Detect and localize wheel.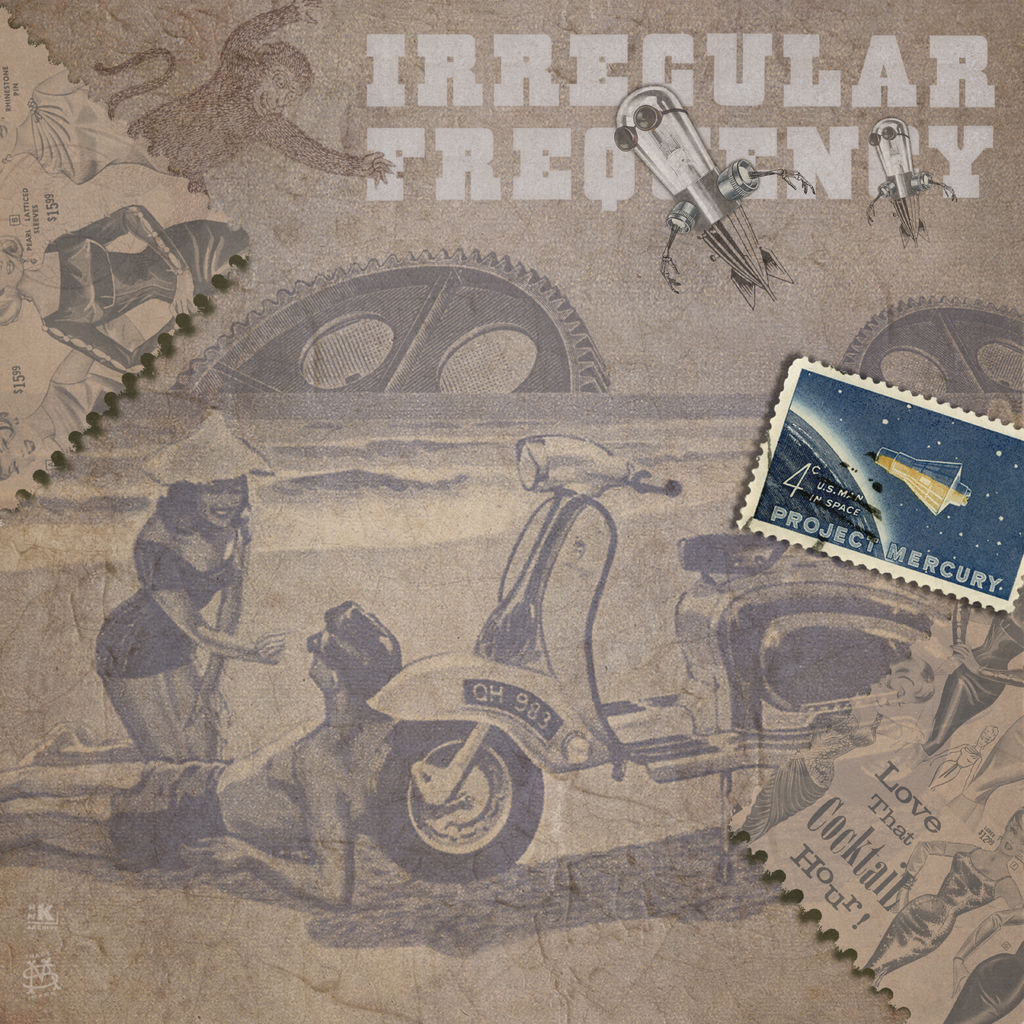
Localized at [x1=381, y1=719, x2=566, y2=880].
